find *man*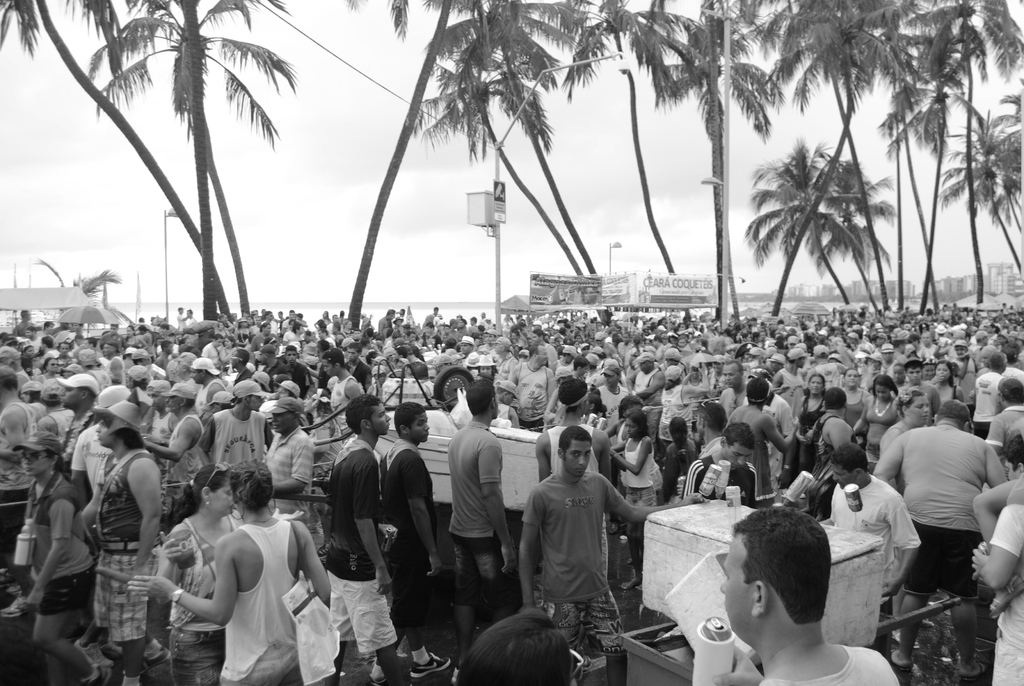
<box>874,398,1004,684</box>
